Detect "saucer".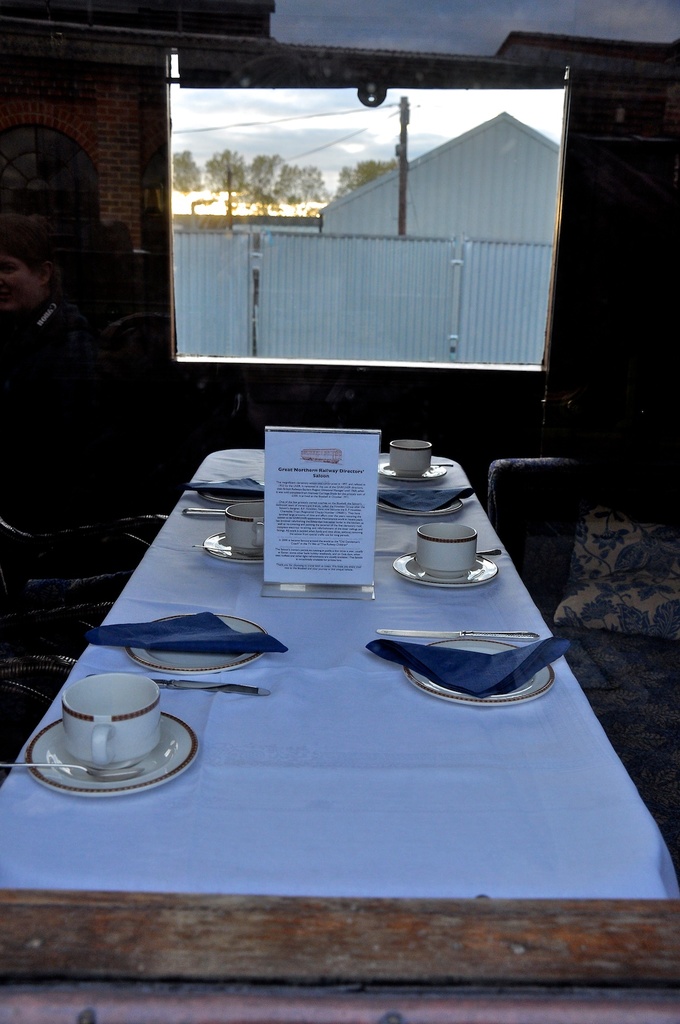
Detected at left=377, top=454, right=449, bottom=484.
